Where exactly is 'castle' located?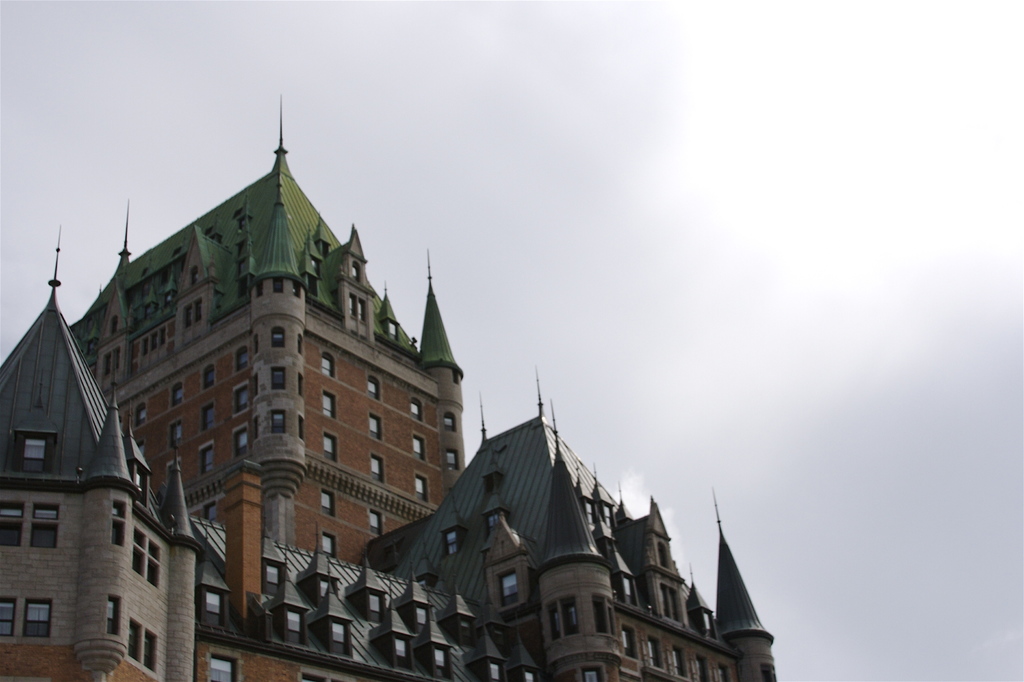
Its bounding box is box(53, 79, 663, 681).
